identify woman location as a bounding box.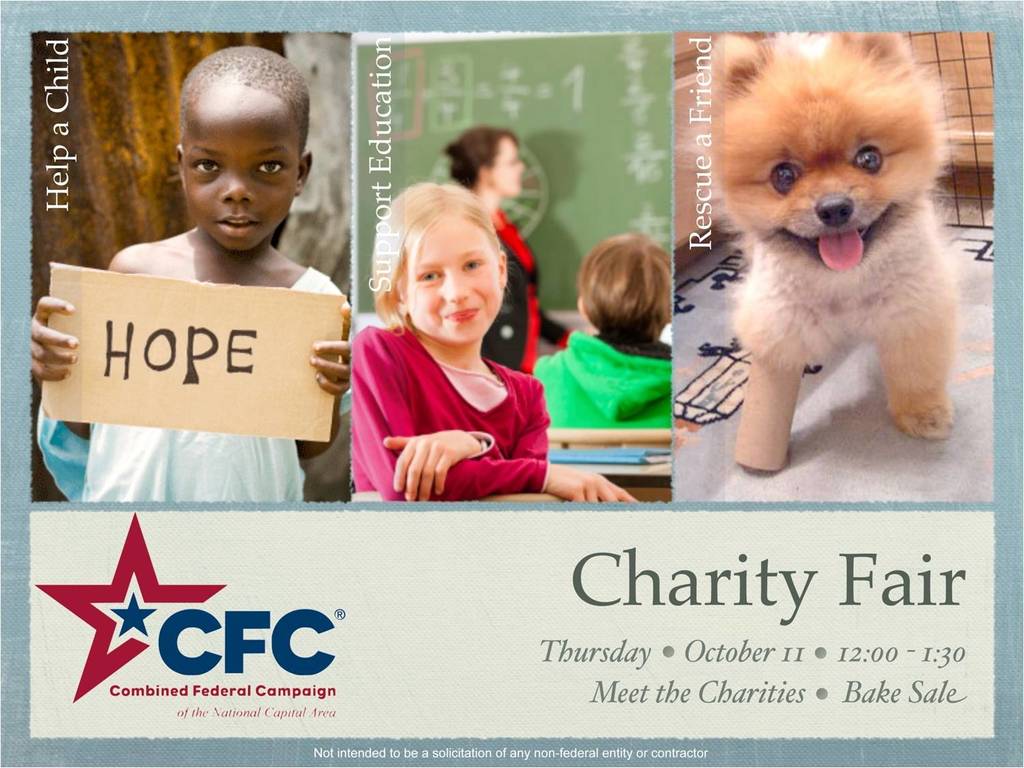
locate(444, 125, 570, 371).
